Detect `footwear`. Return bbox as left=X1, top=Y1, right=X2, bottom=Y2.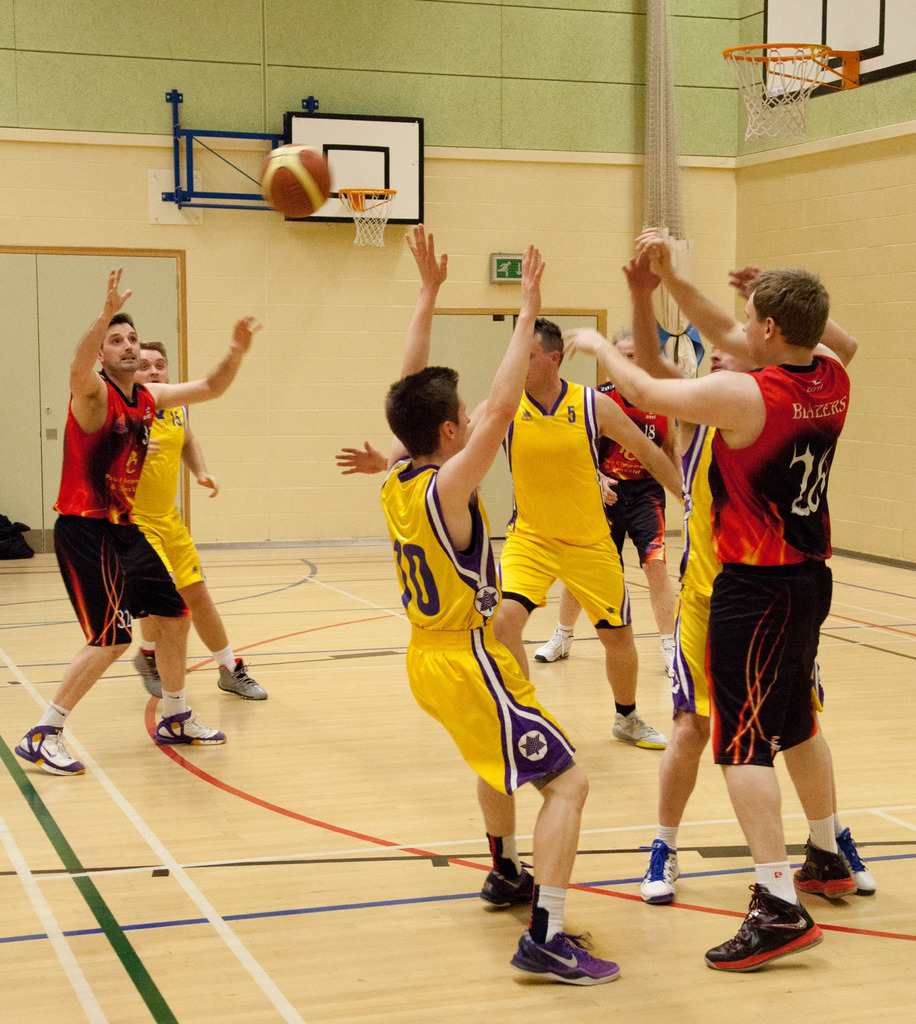
left=532, top=625, right=575, bottom=664.
